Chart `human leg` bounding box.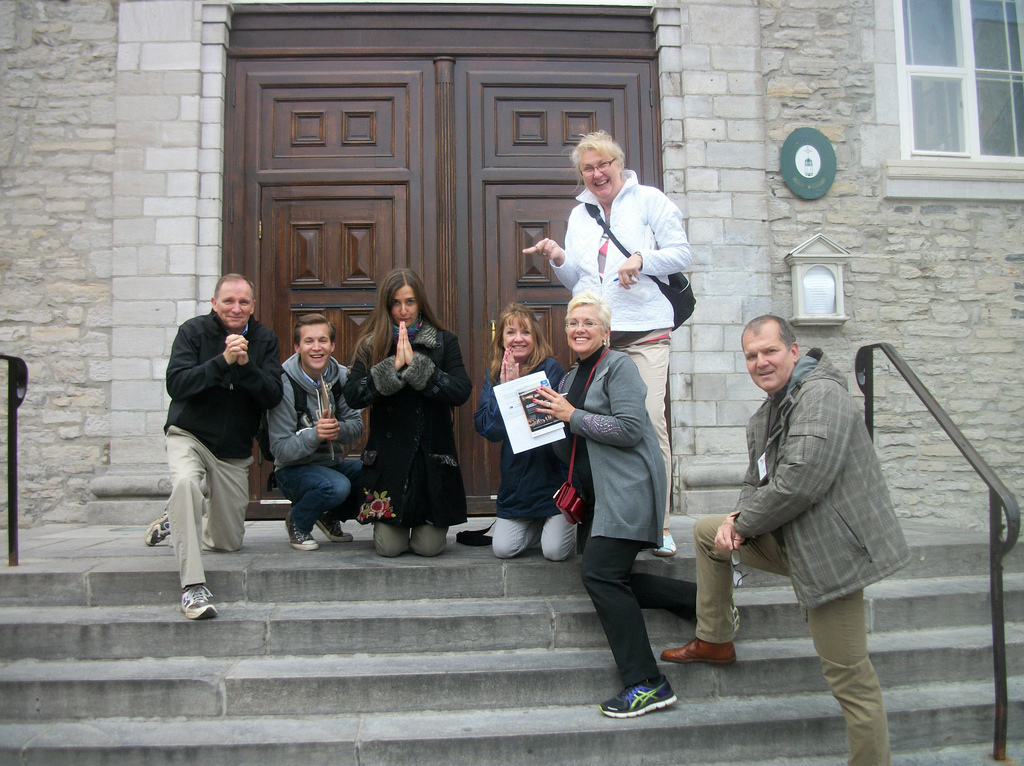
Charted: BBox(150, 453, 250, 548).
